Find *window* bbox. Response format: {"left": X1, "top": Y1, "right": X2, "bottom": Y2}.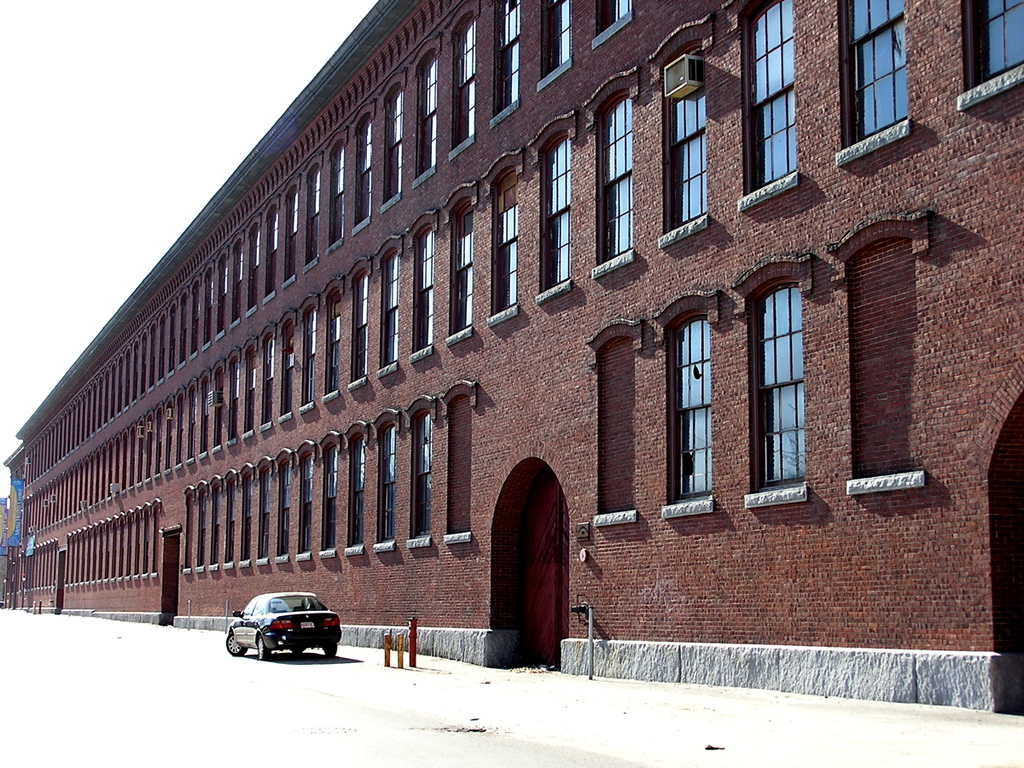
{"left": 966, "top": 4, "right": 1021, "bottom": 84}.
